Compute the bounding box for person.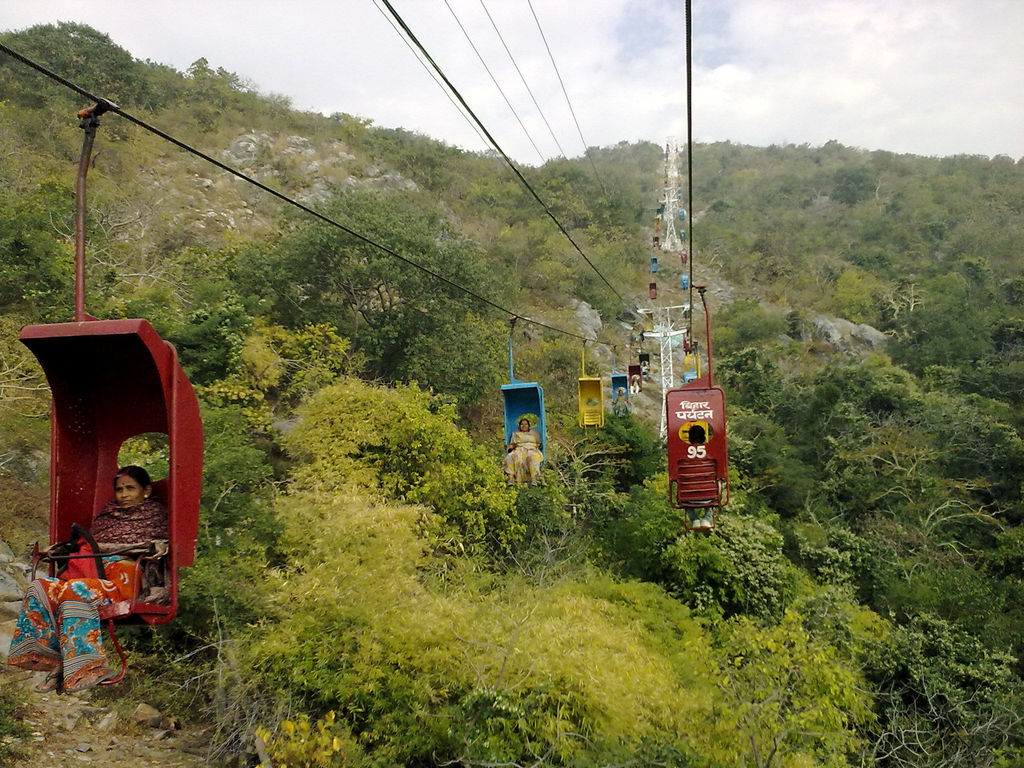
[left=630, top=371, right=638, bottom=392].
